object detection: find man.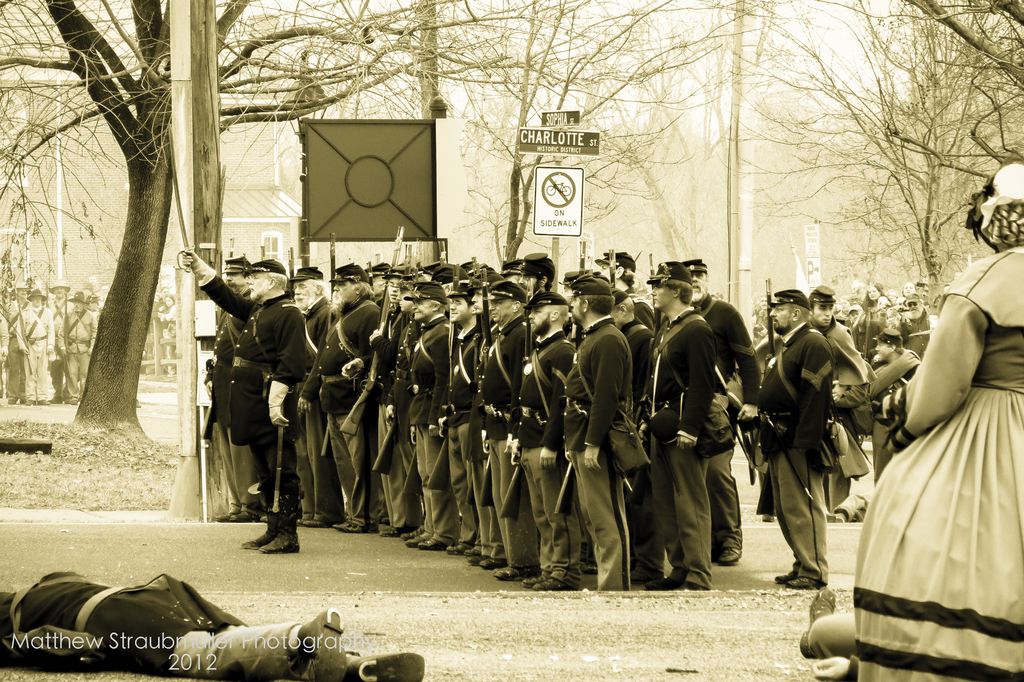
<box>49,276,75,403</box>.
